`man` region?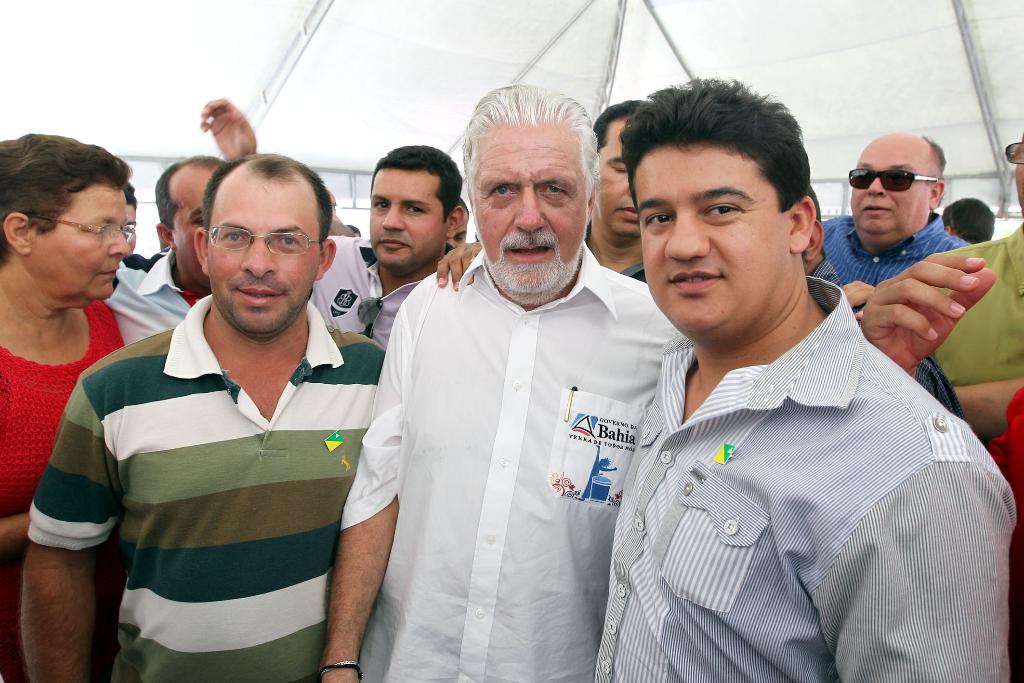
[left=804, top=182, right=965, bottom=415]
